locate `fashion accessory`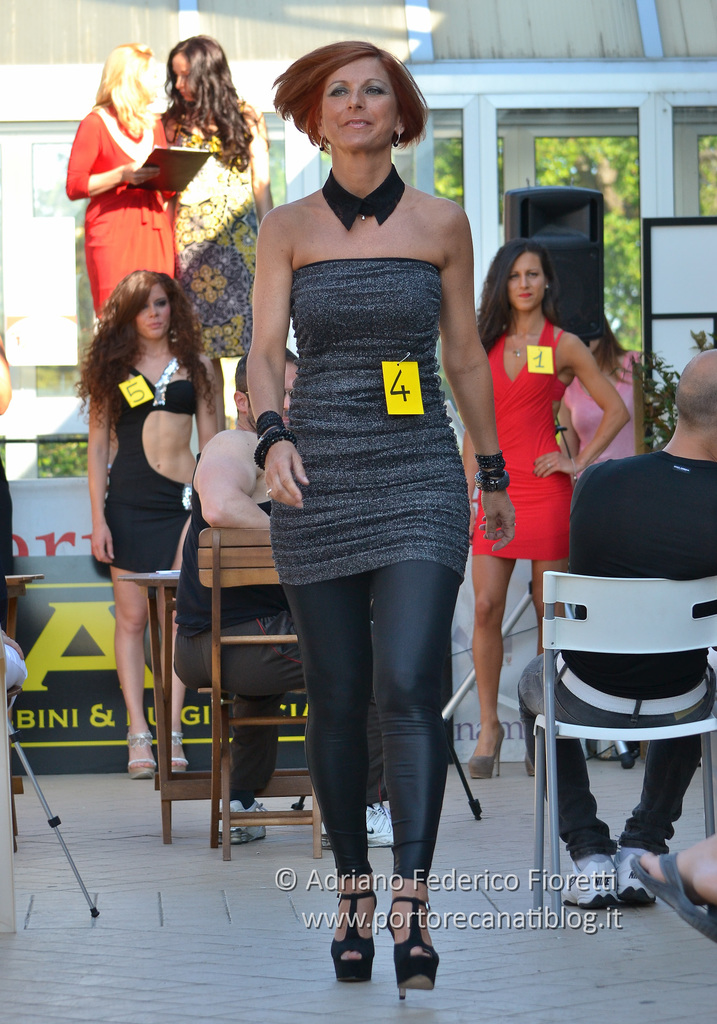
x1=256 y1=411 x2=280 y2=439
